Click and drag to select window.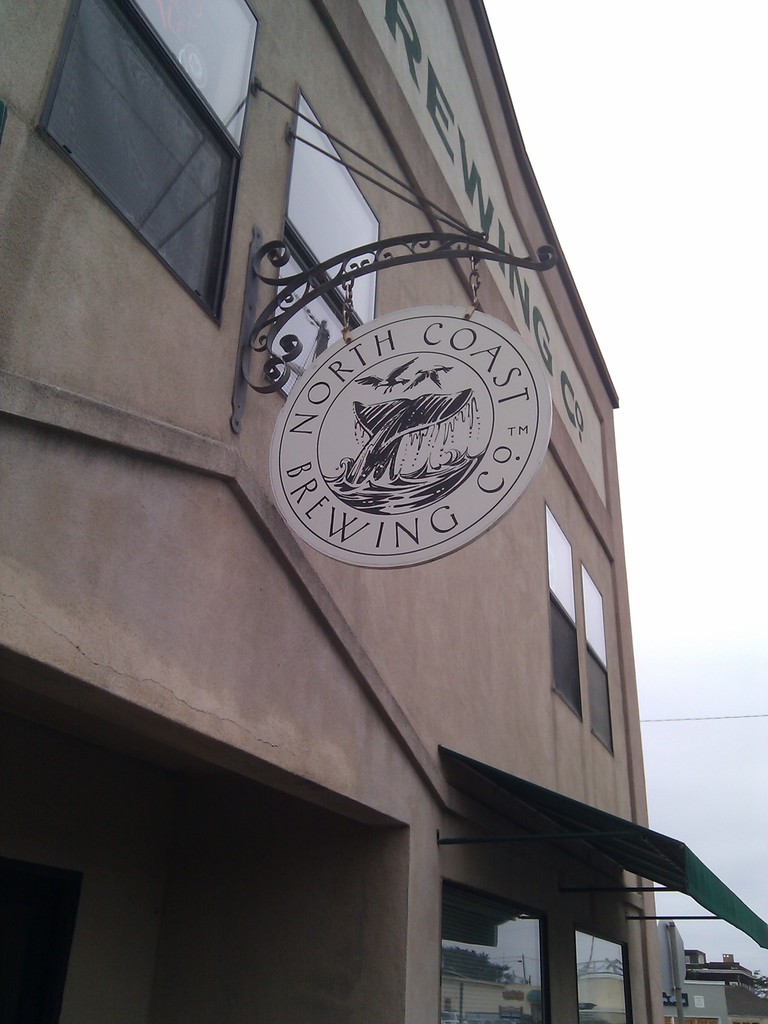
Selection: (43, 0, 263, 325).
